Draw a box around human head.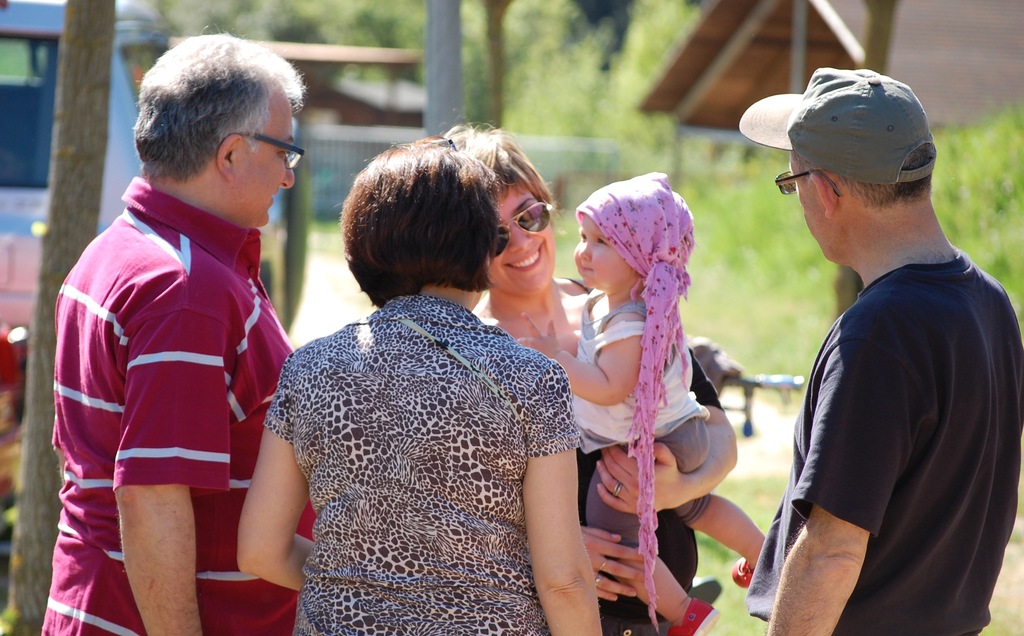
[132, 35, 301, 228].
